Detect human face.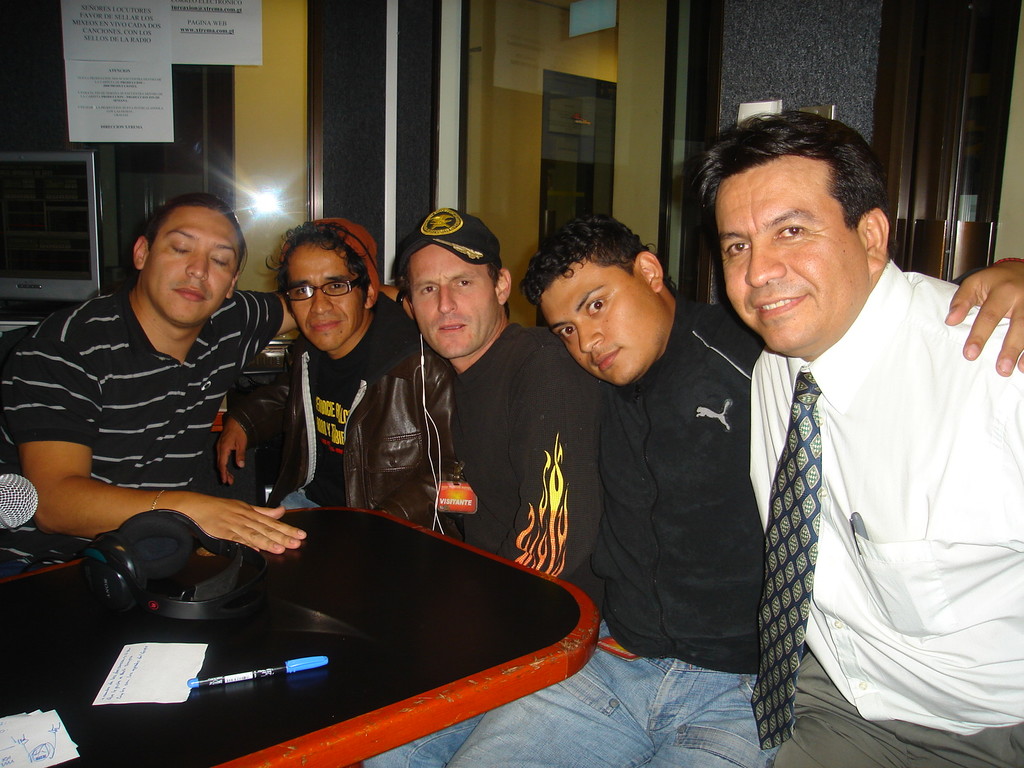
Detected at left=541, top=260, right=661, bottom=382.
